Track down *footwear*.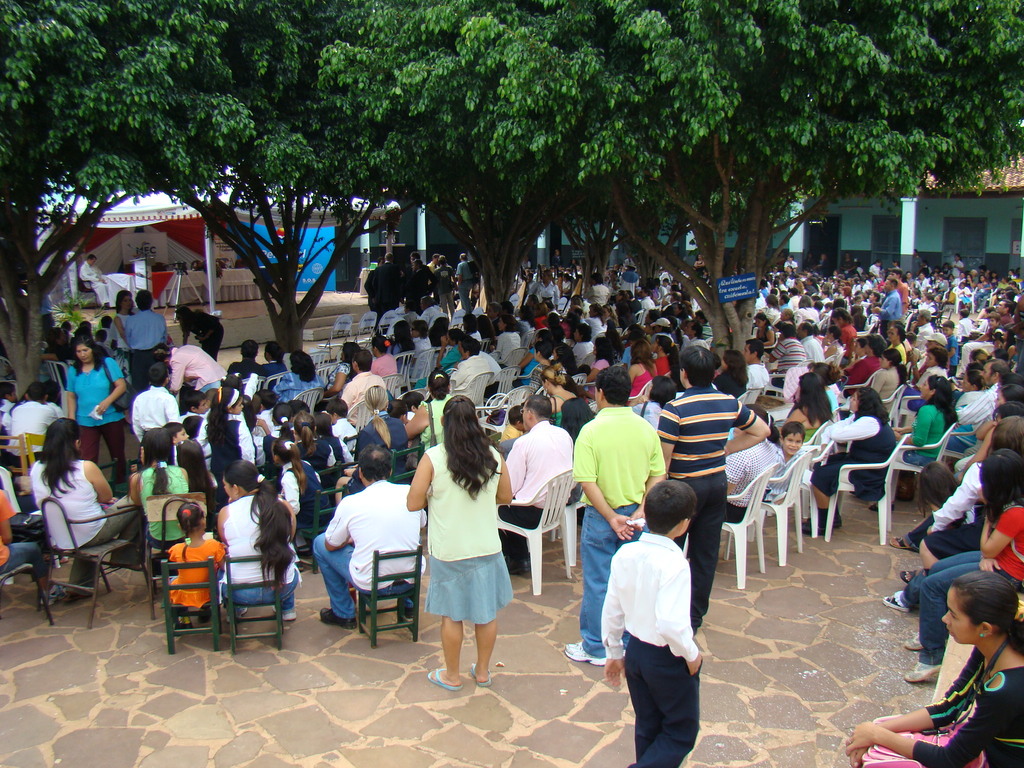
Tracked to bbox=[902, 569, 920, 586].
